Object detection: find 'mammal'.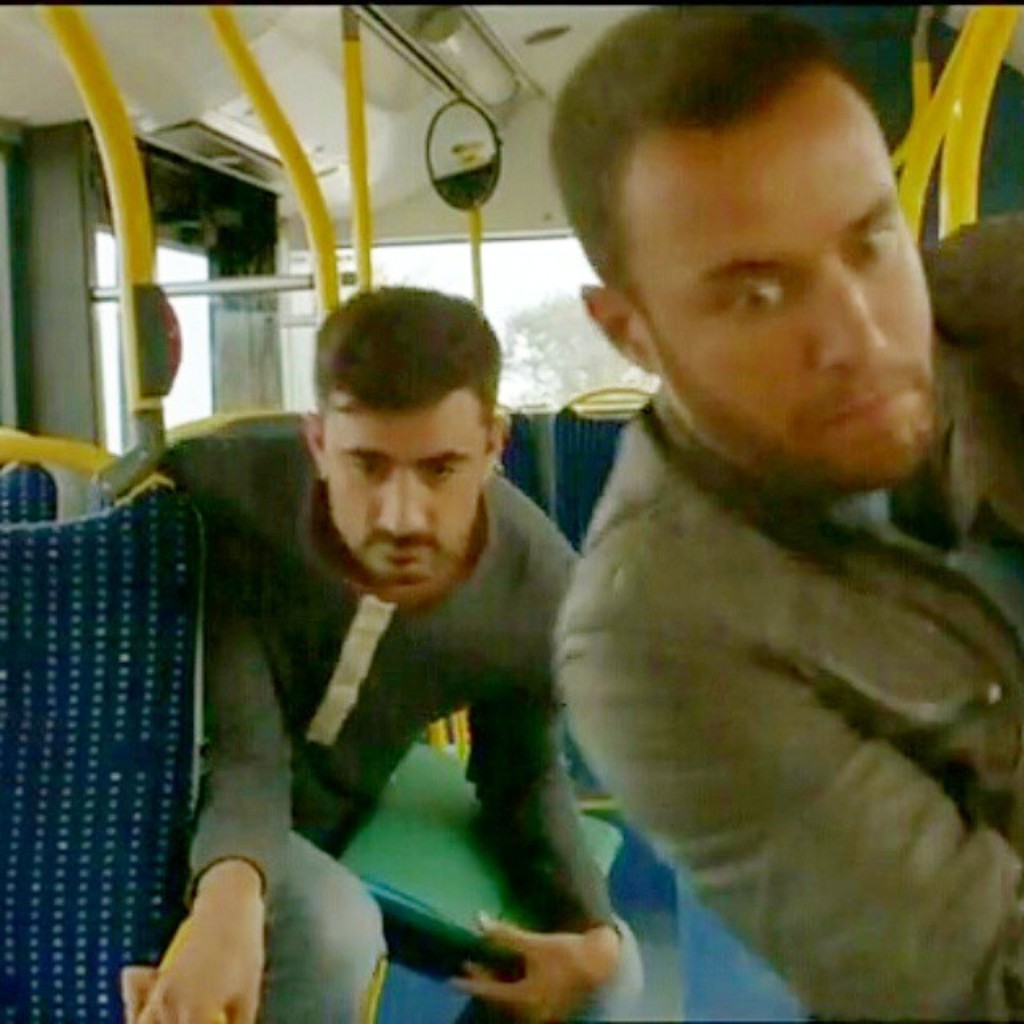
{"left": 446, "top": 29, "right": 1010, "bottom": 1023}.
